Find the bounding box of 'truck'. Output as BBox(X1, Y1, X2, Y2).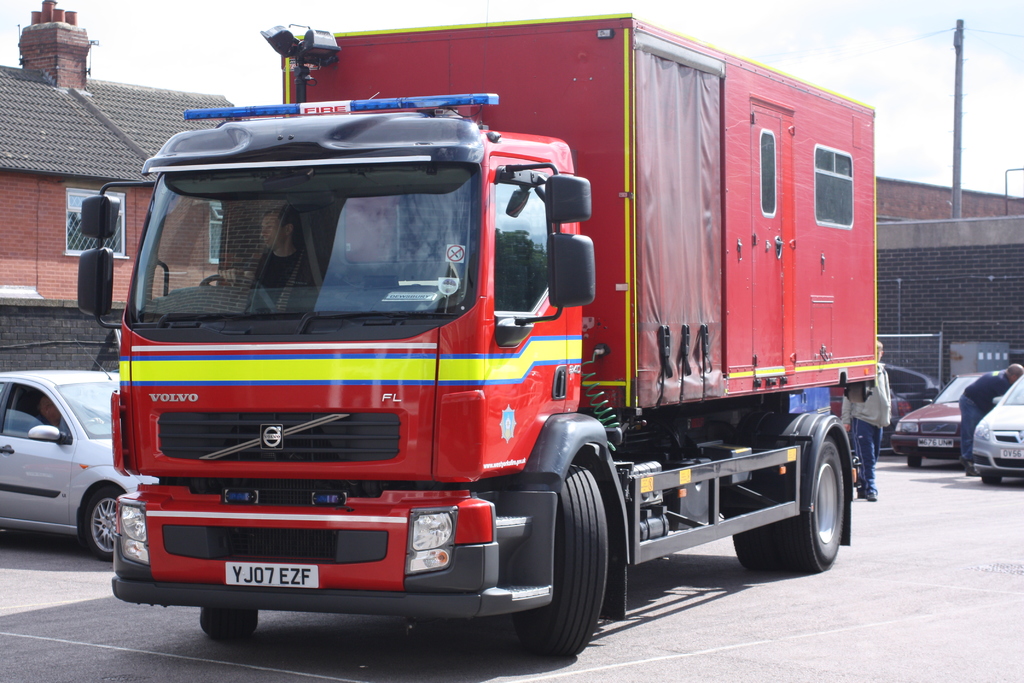
BBox(102, 24, 909, 670).
